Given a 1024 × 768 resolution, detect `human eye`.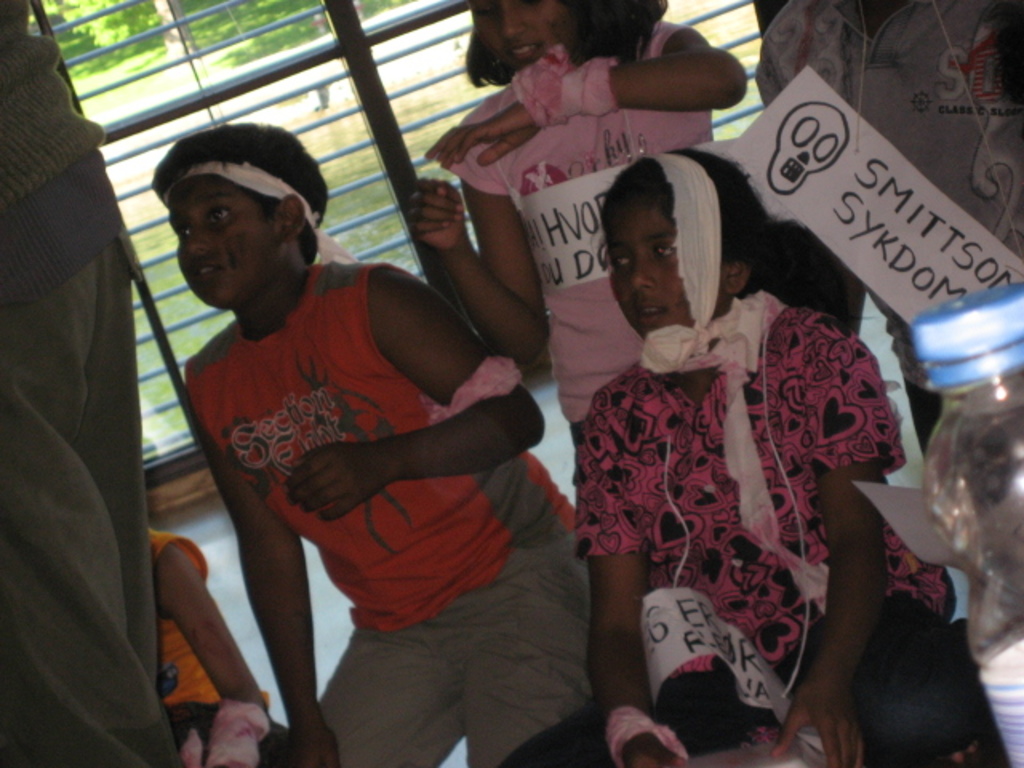
<bbox>602, 250, 632, 272</bbox>.
